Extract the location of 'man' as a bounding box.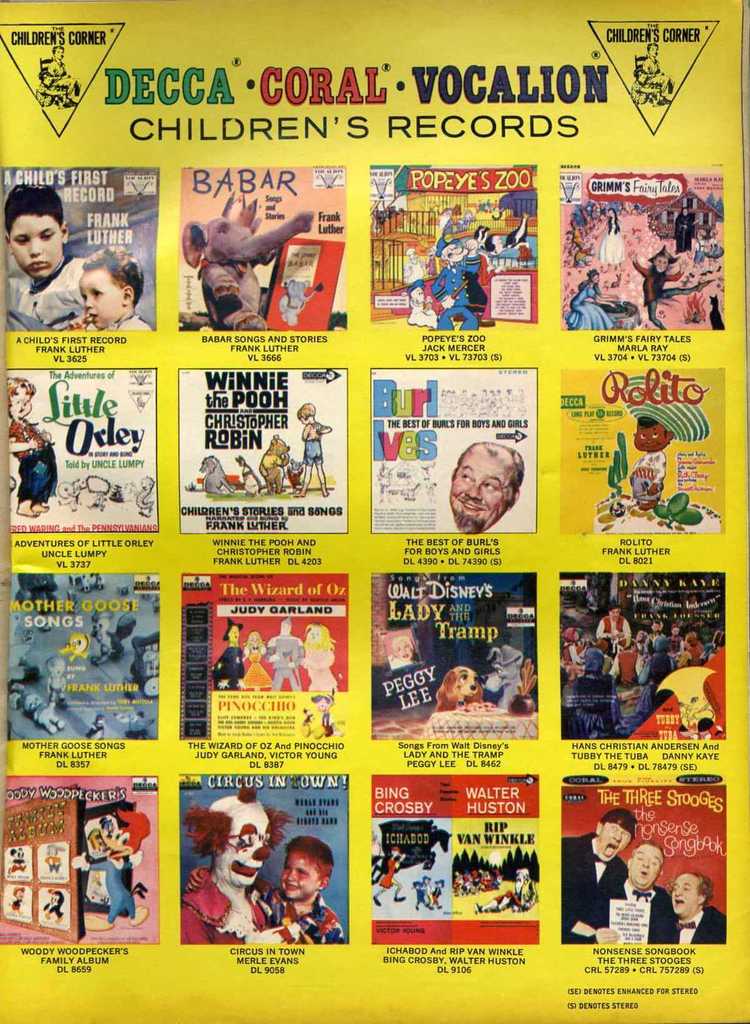
bbox(594, 839, 680, 942).
